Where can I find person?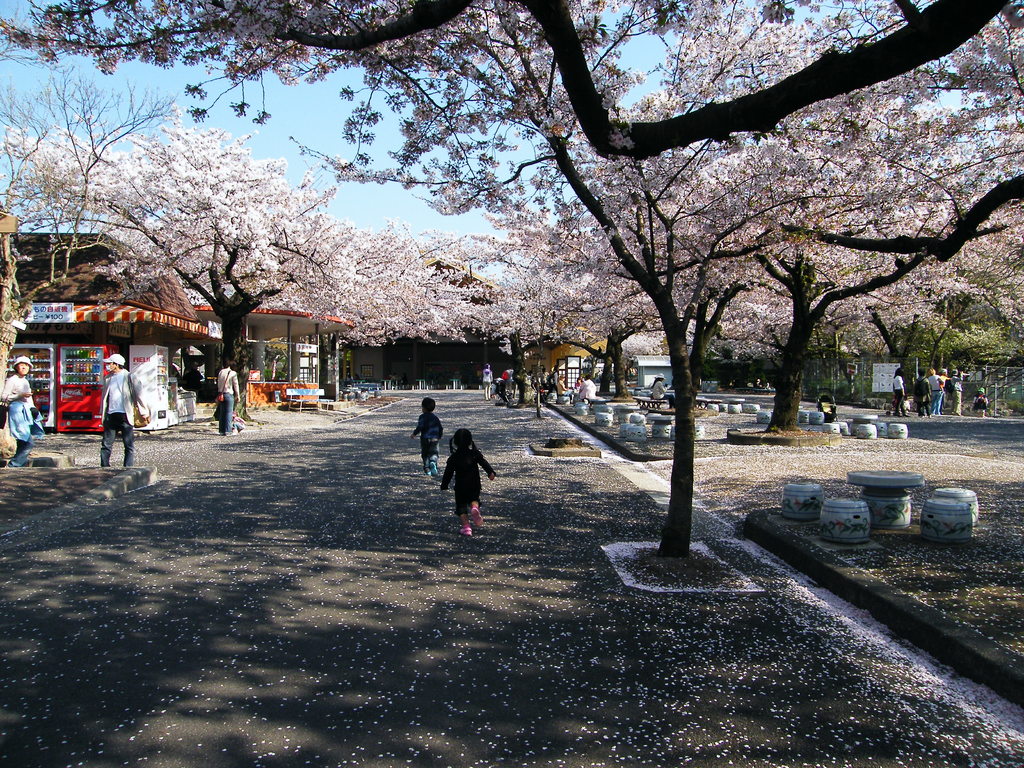
You can find it at bbox=[482, 365, 493, 401].
